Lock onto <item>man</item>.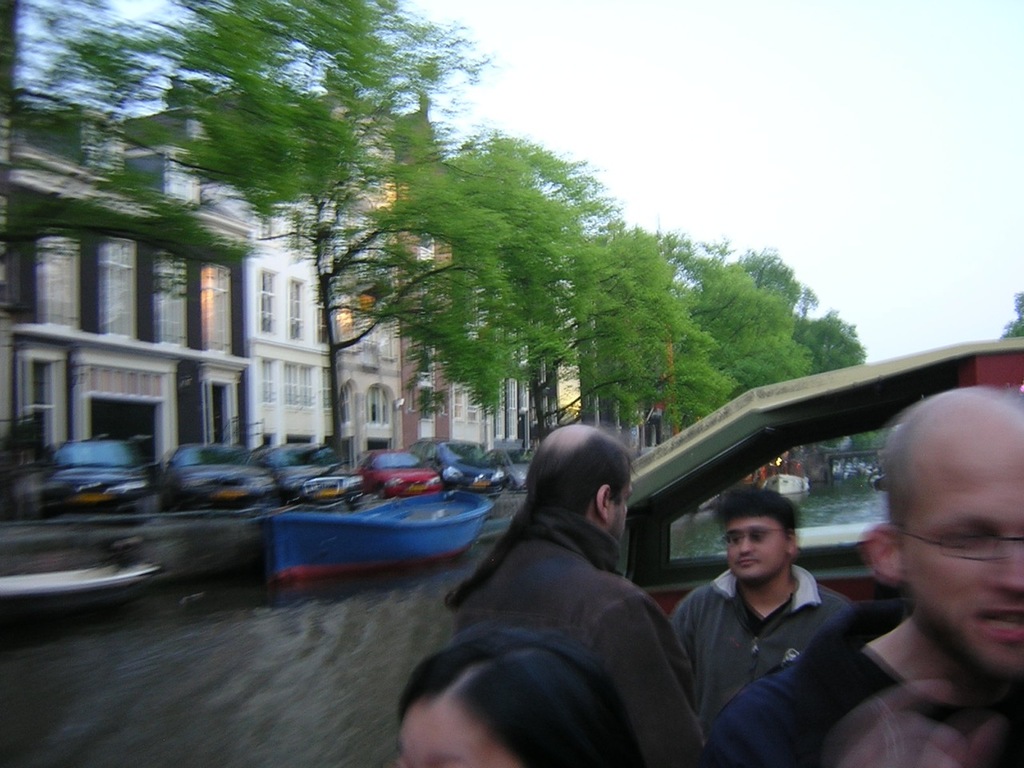
Locked: {"left": 698, "top": 390, "right": 1023, "bottom": 767}.
